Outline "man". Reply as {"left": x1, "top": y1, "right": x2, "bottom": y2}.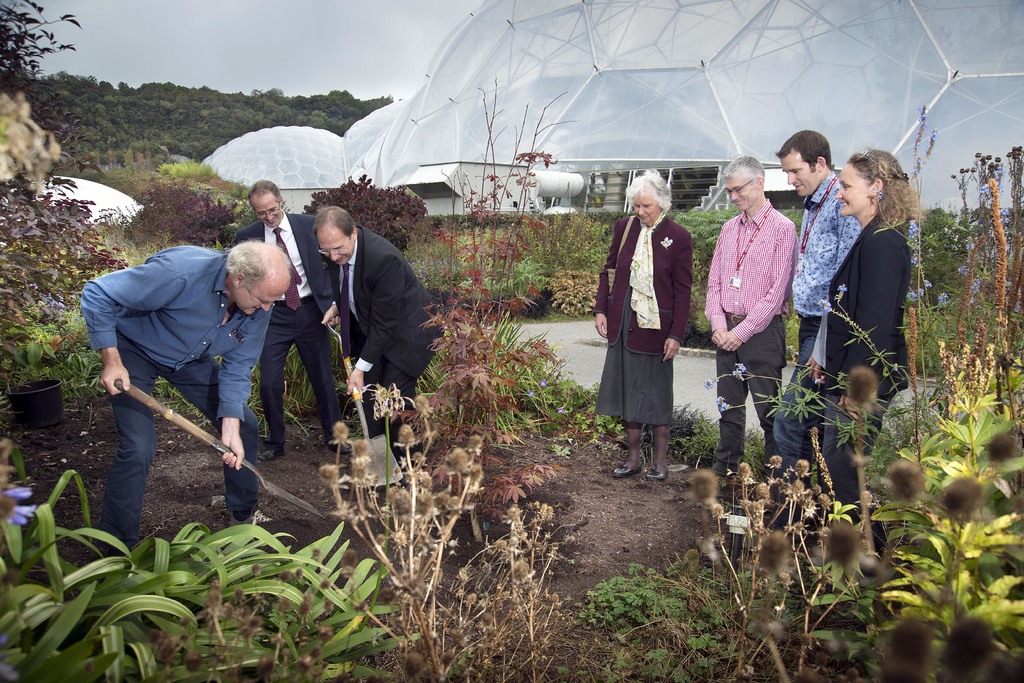
{"left": 311, "top": 202, "right": 446, "bottom": 484}.
